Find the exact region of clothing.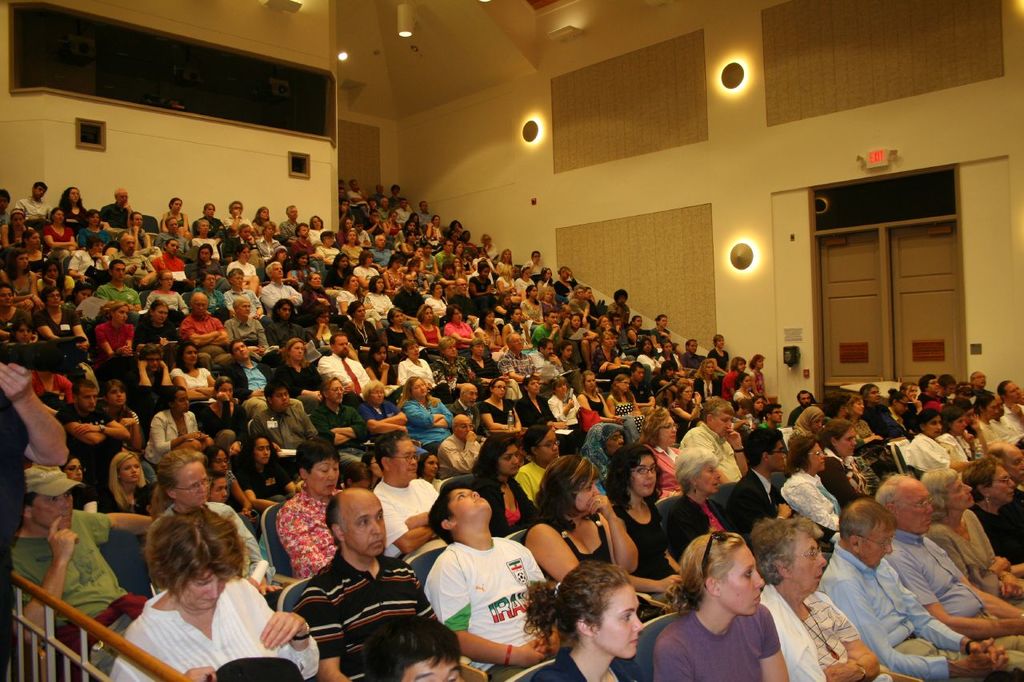
Exact region: (470,279,496,316).
